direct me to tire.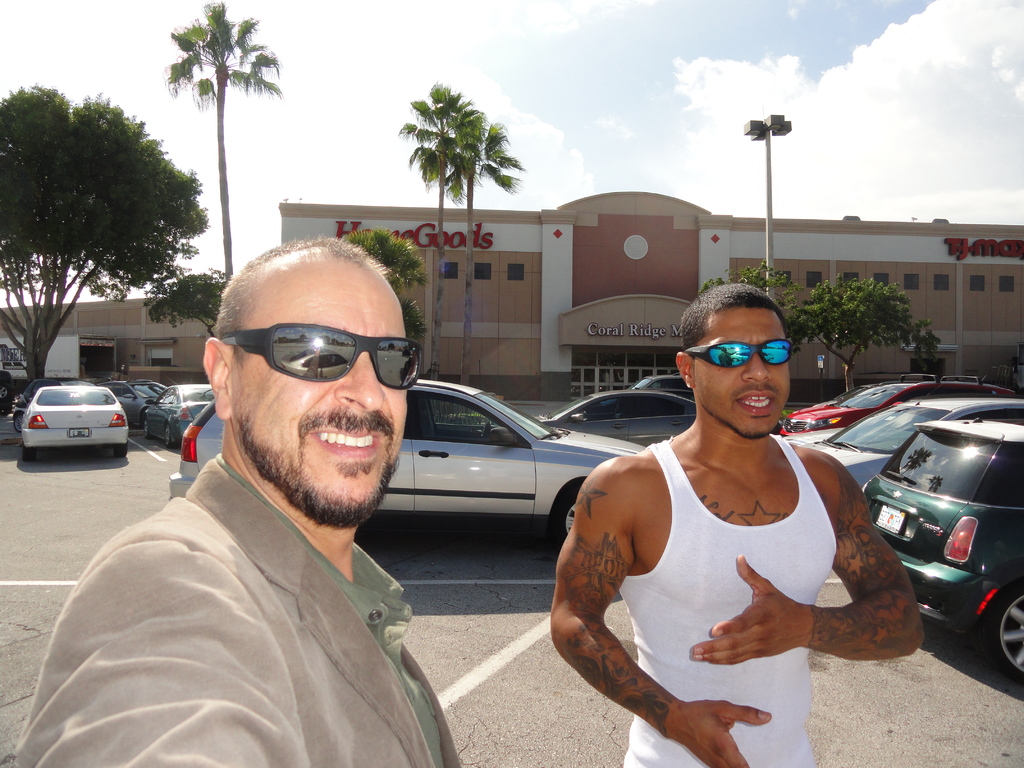
Direction: Rect(160, 419, 171, 447).
